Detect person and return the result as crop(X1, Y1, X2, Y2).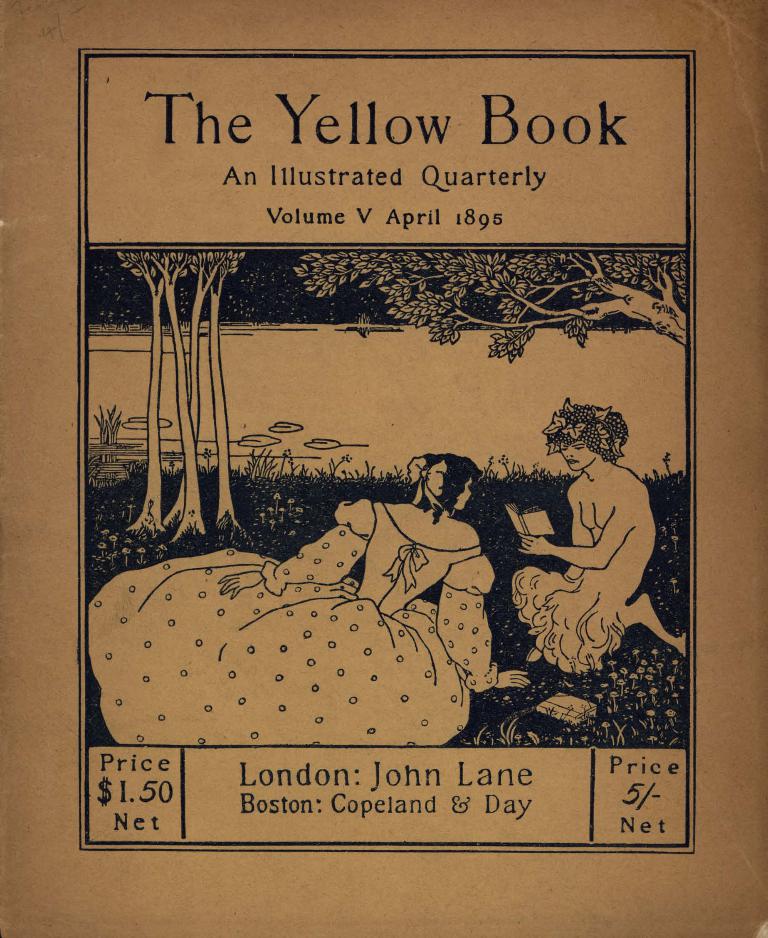
crop(529, 388, 661, 692).
